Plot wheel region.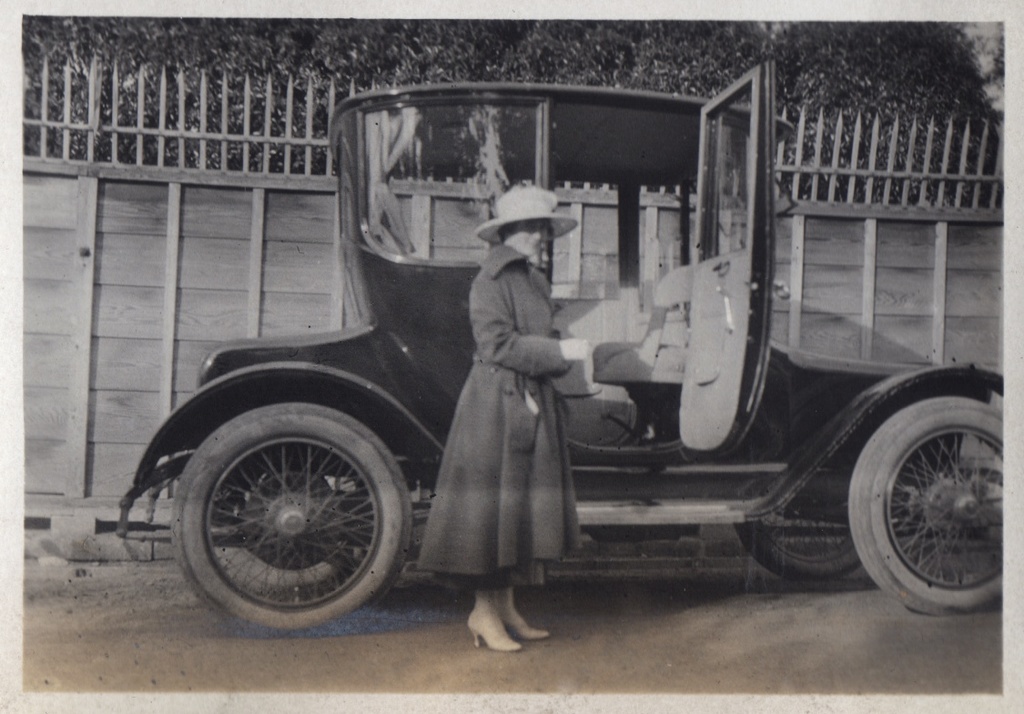
Plotted at 159,395,400,627.
